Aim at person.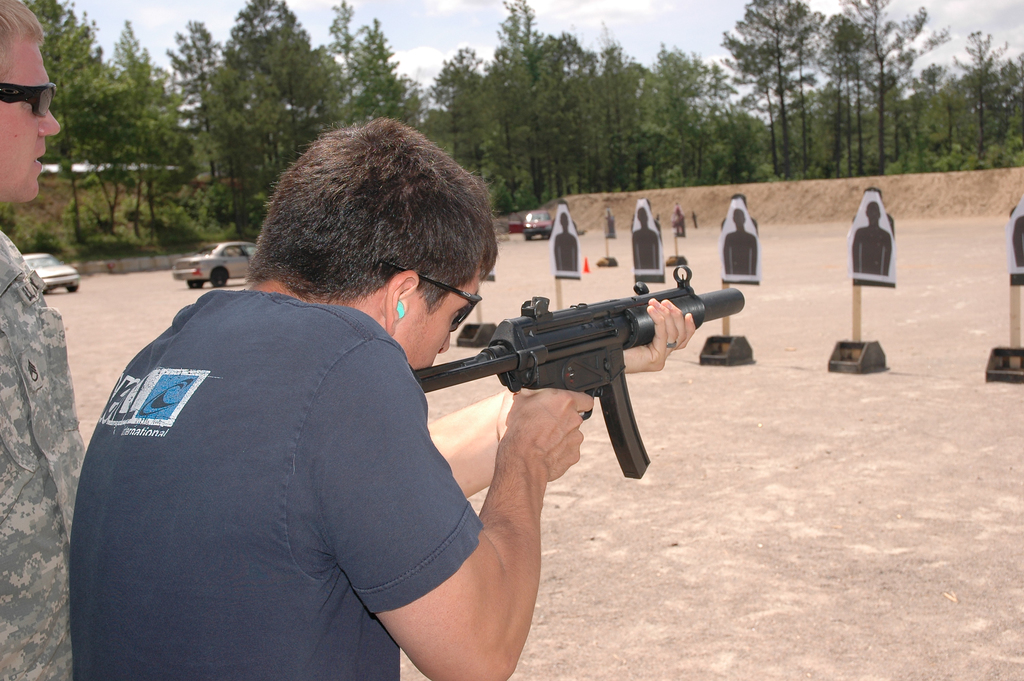
Aimed at 0,0,83,680.
